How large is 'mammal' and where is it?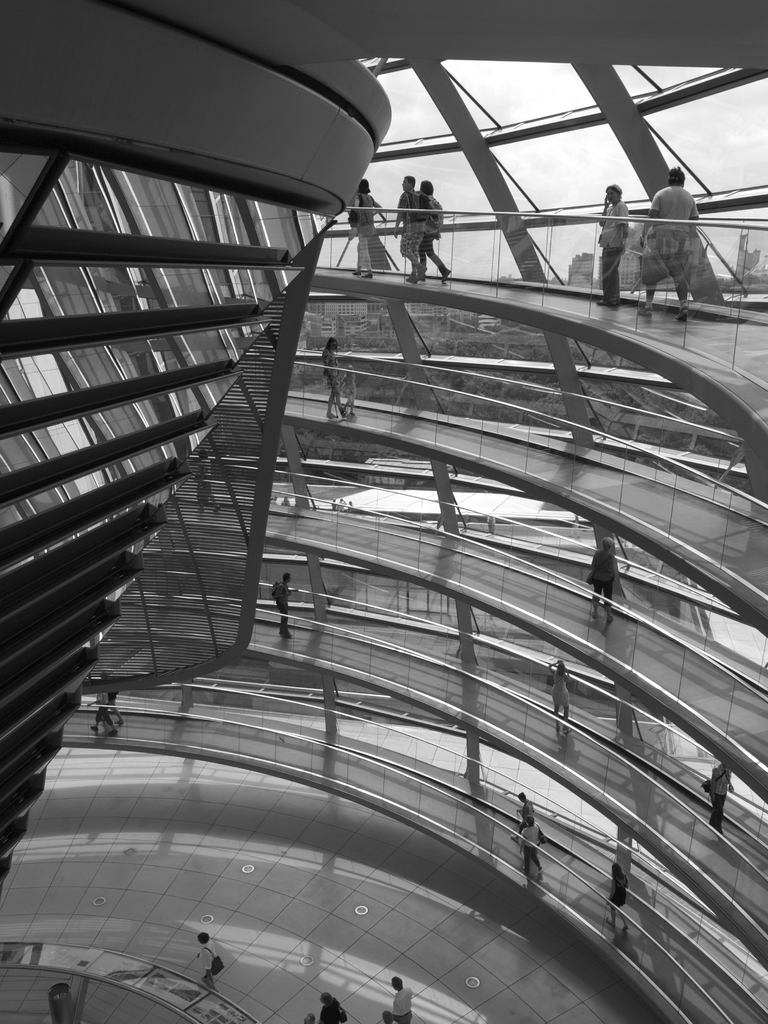
Bounding box: [333, 362, 364, 417].
